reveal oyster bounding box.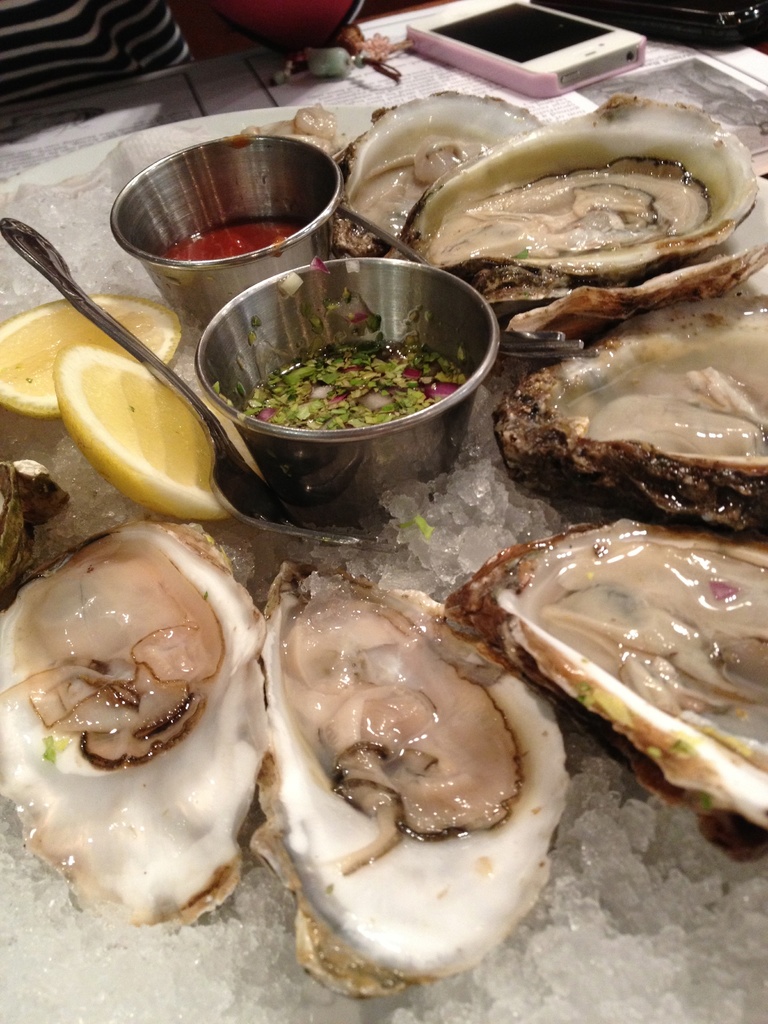
Revealed: bbox(0, 455, 76, 604).
